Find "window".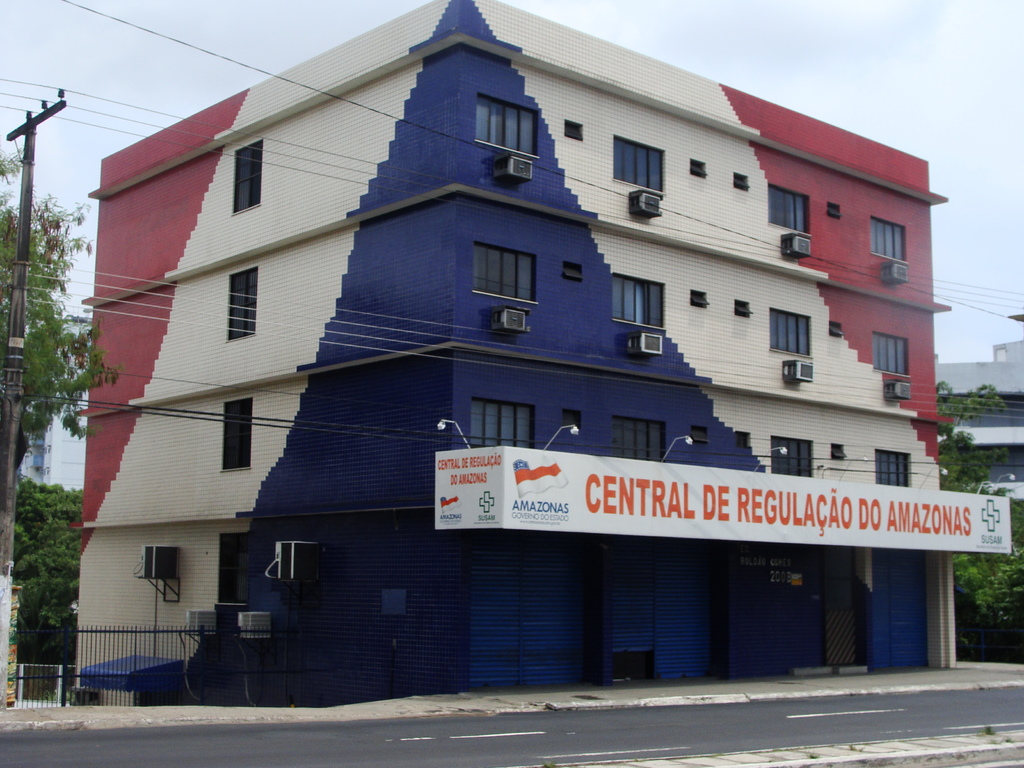
crop(608, 417, 669, 460).
